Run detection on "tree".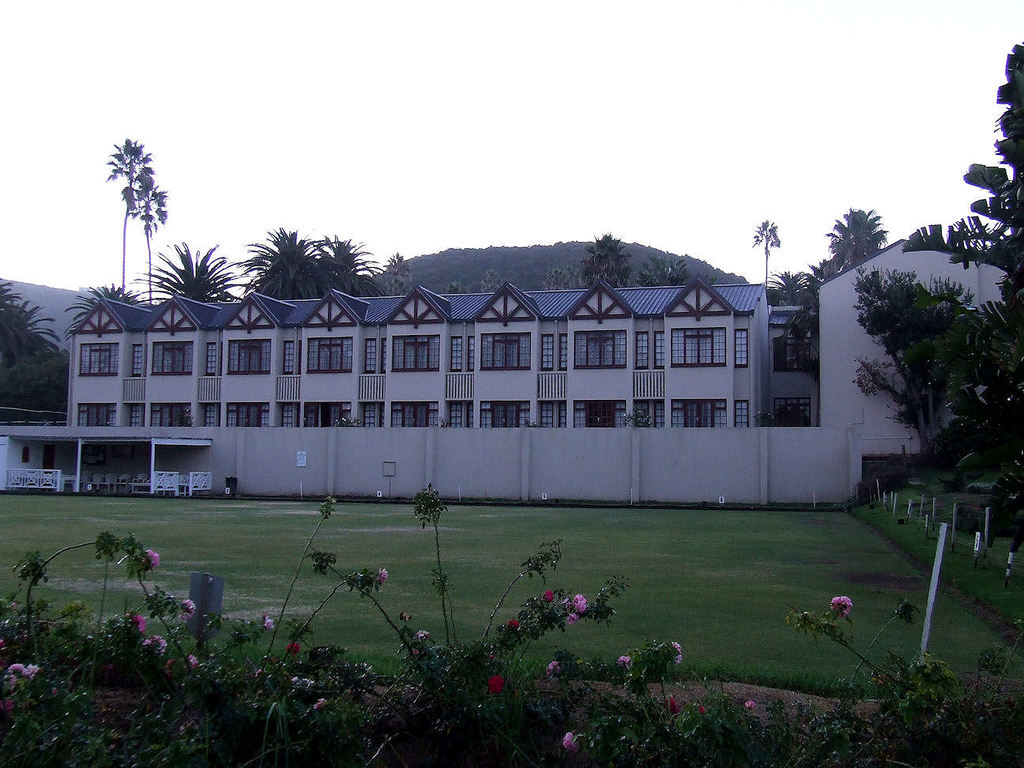
Result: {"left": 750, "top": 217, "right": 777, "bottom": 292}.
